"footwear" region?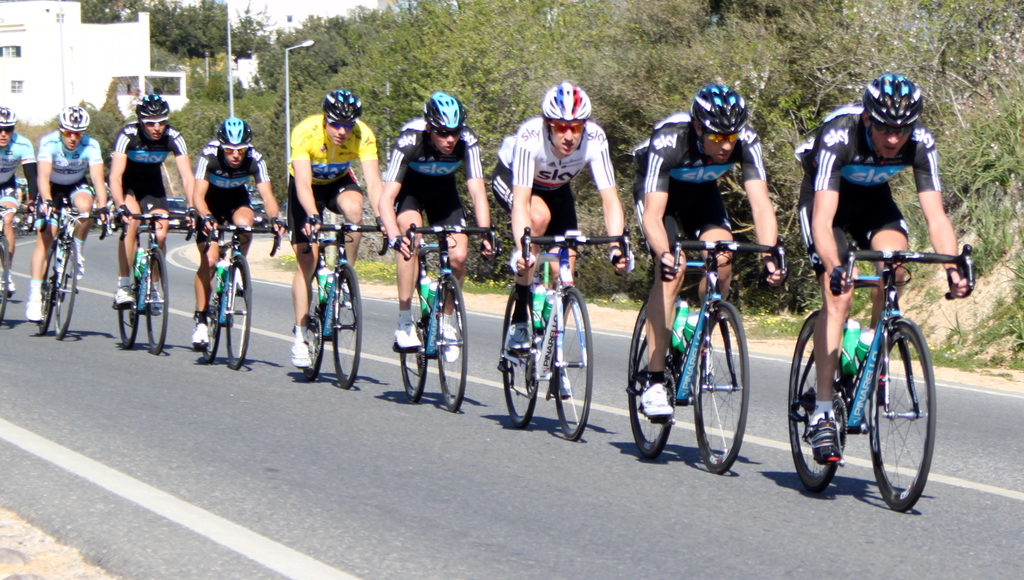
crop(67, 233, 83, 281)
